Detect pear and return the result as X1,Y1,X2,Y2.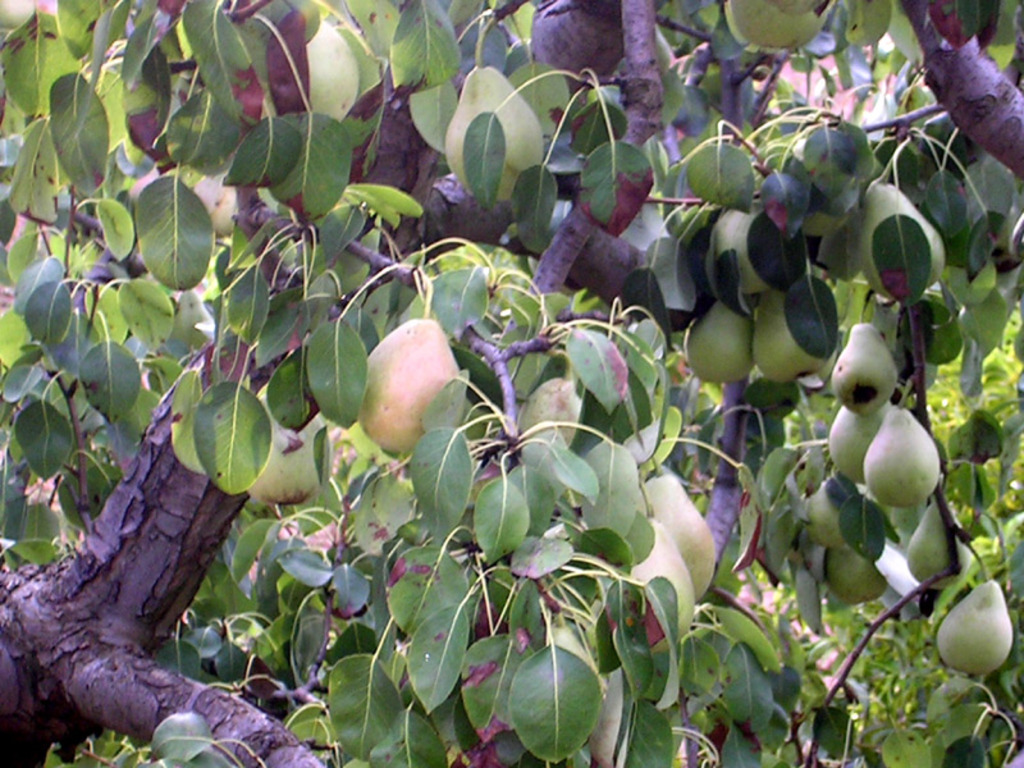
904,489,973,584.
